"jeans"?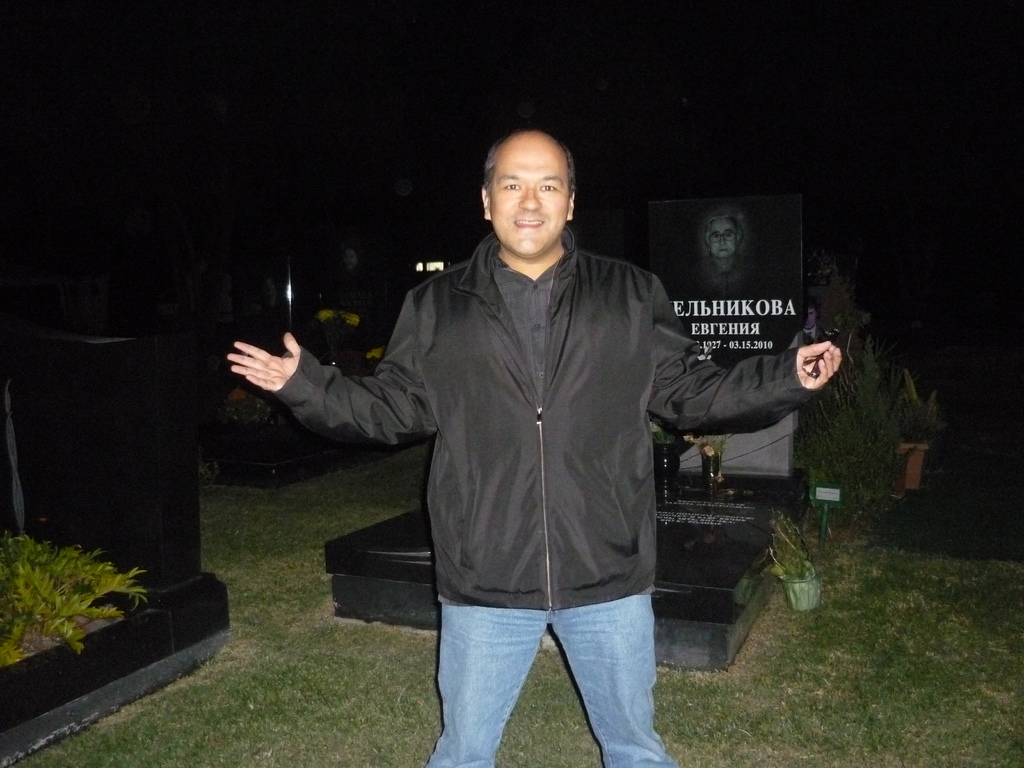
l=419, t=595, r=675, b=767
